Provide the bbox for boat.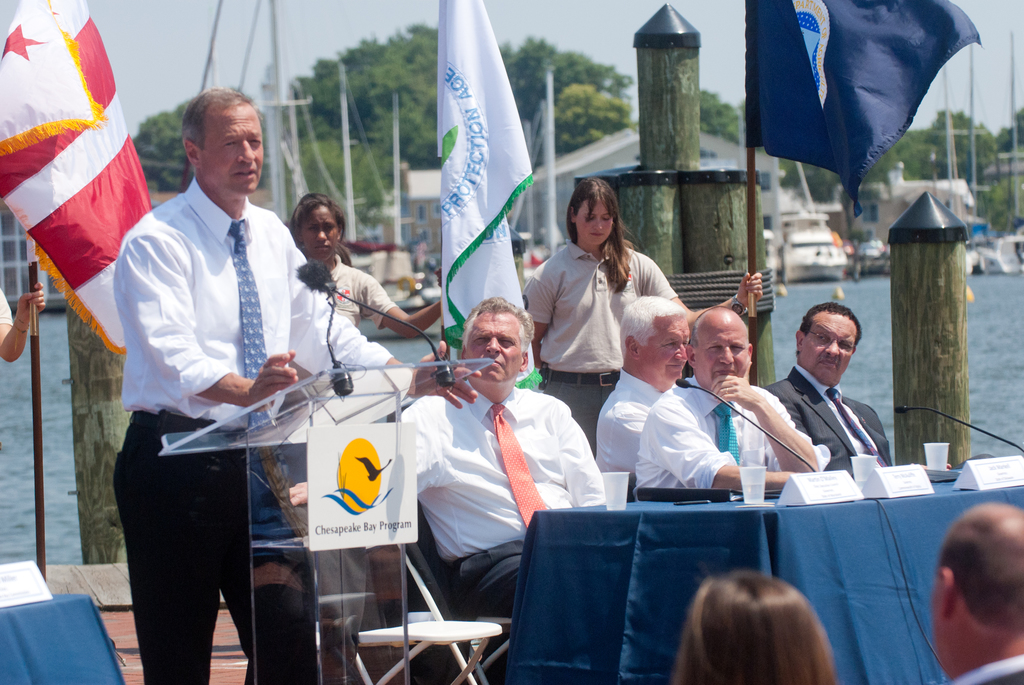
767/151/851/283.
